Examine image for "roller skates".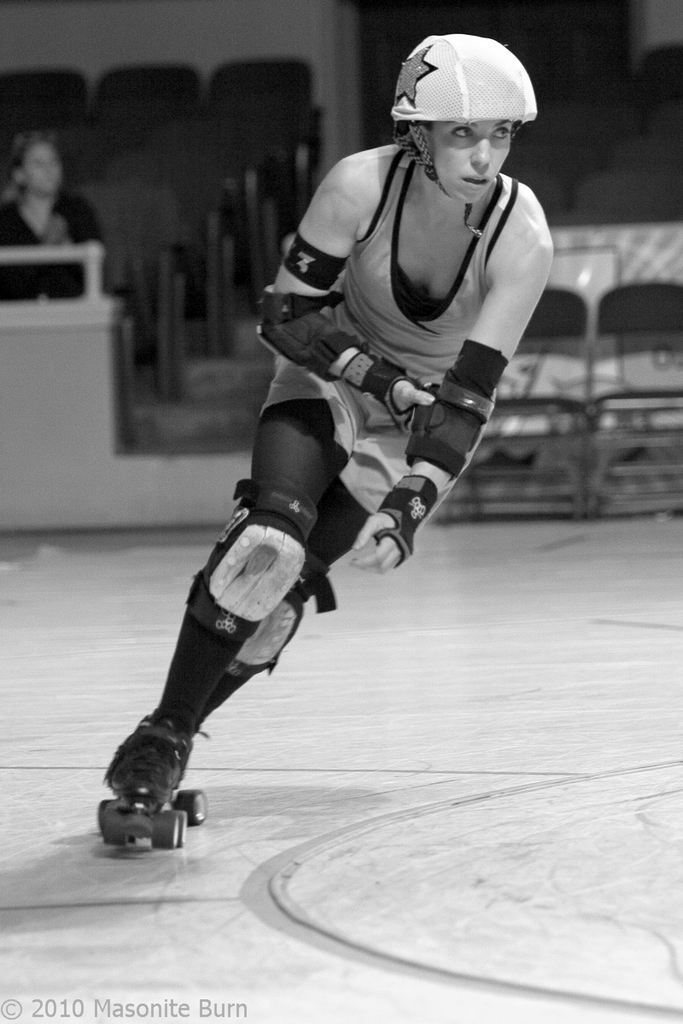
Examination result: BBox(96, 712, 211, 853).
